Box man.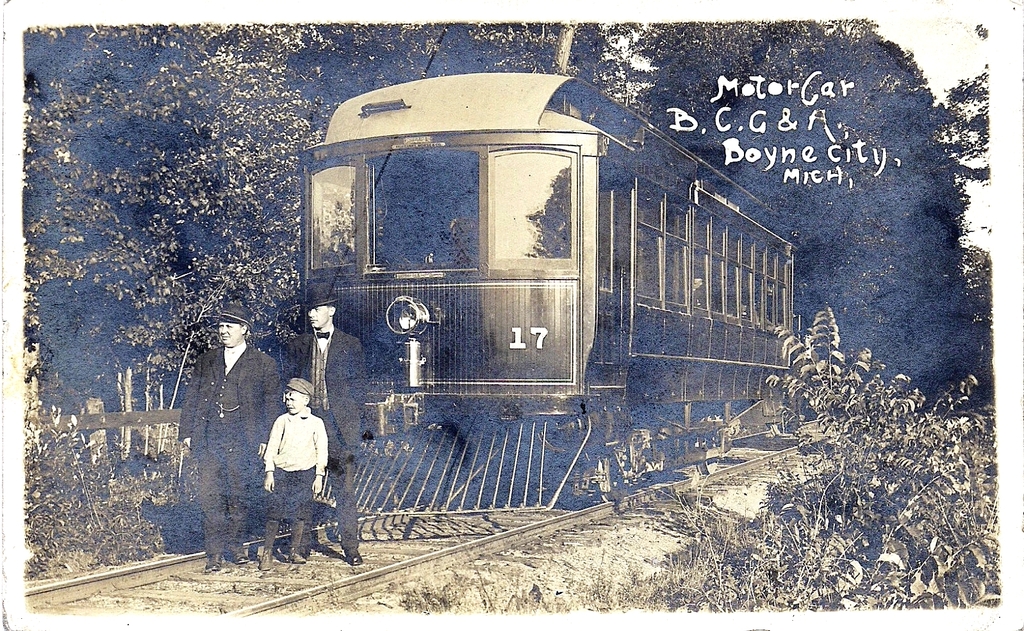
287 289 372 568.
